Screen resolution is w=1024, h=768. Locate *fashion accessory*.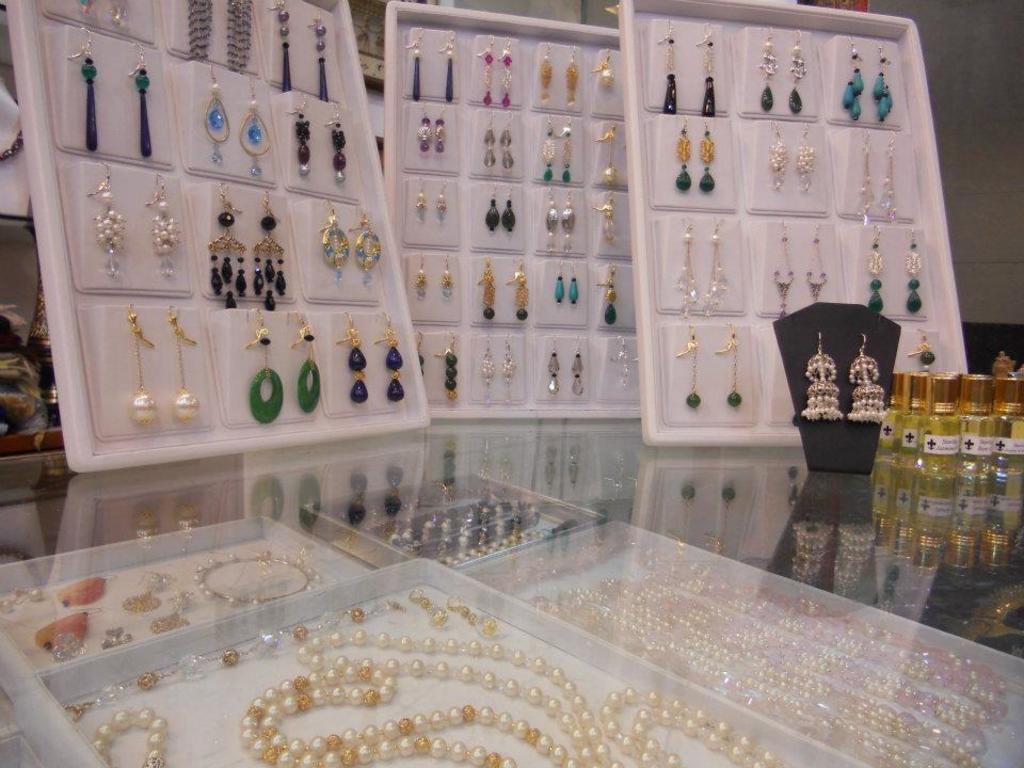
[91,703,173,767].
